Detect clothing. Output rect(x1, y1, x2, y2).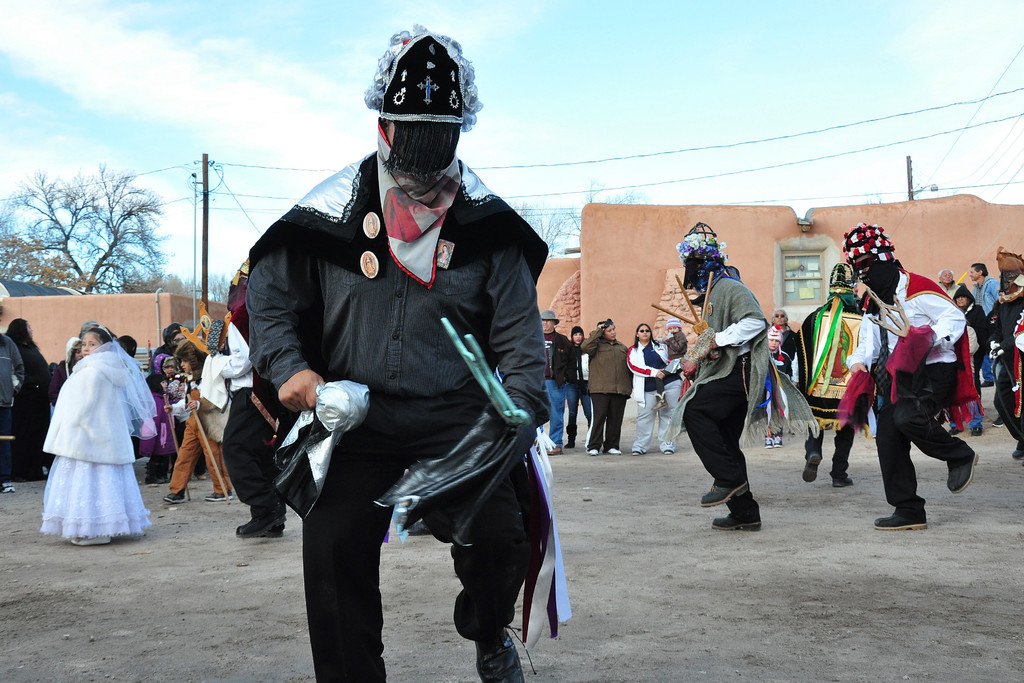
rect(967, 284, 1023, 452).
